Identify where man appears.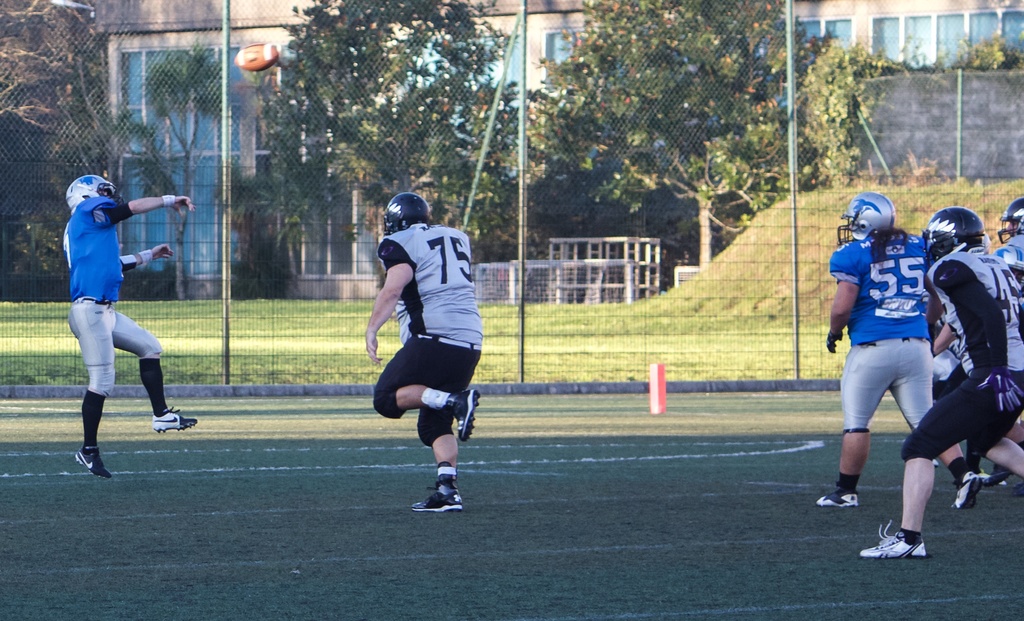
Appears at Rect(365, 192, 486, 512).
